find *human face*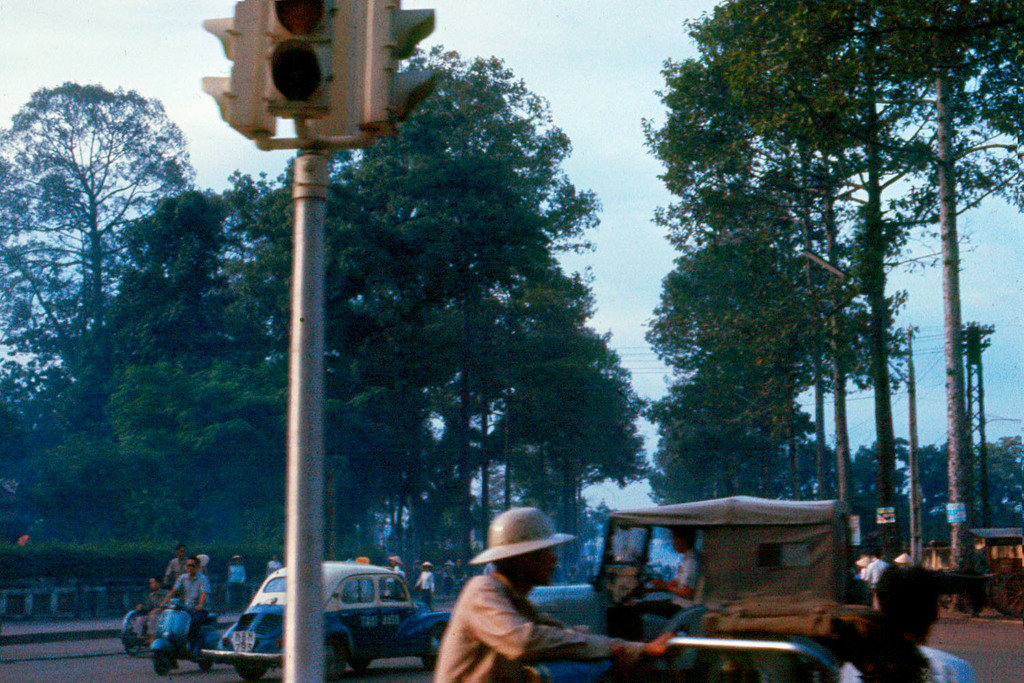
bbox(531, 548, 558, 579)
